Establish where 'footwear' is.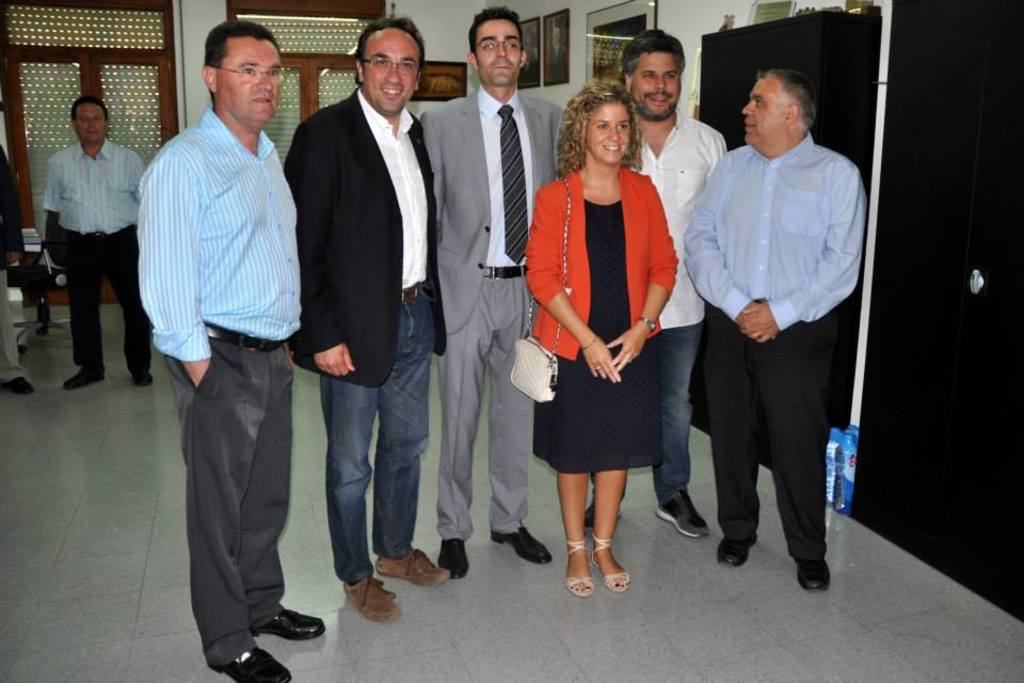
Established at region(345, 569, 412, 624).
